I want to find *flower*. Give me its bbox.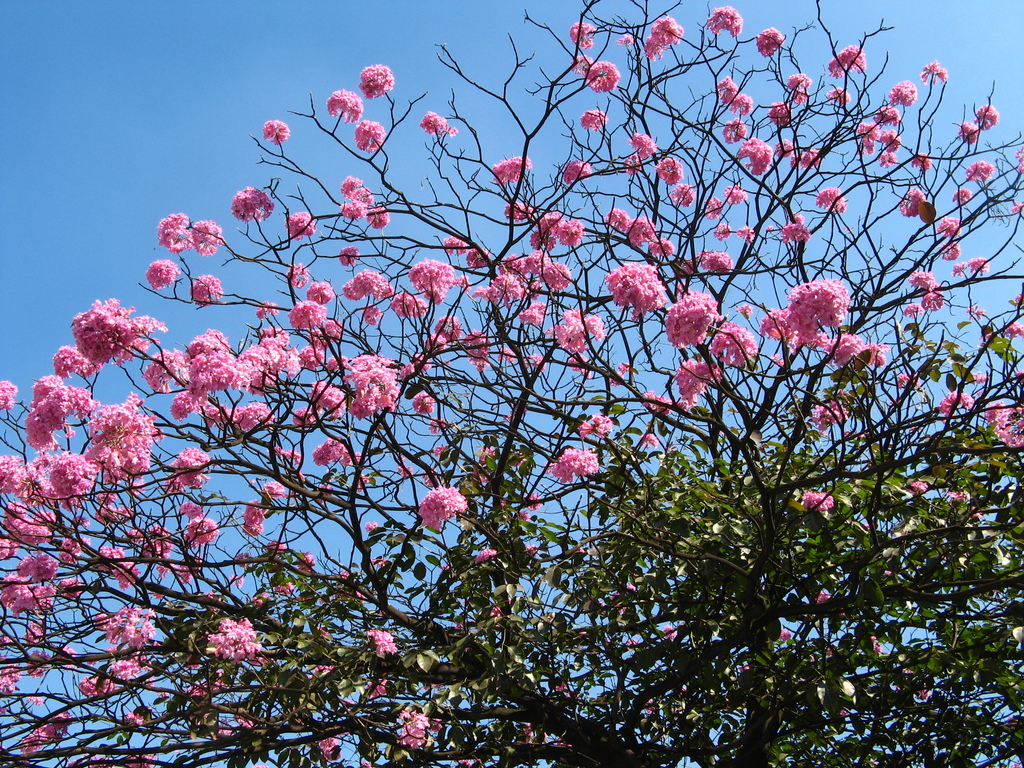
x1=852 y1=122 x2=878 y2=161.
